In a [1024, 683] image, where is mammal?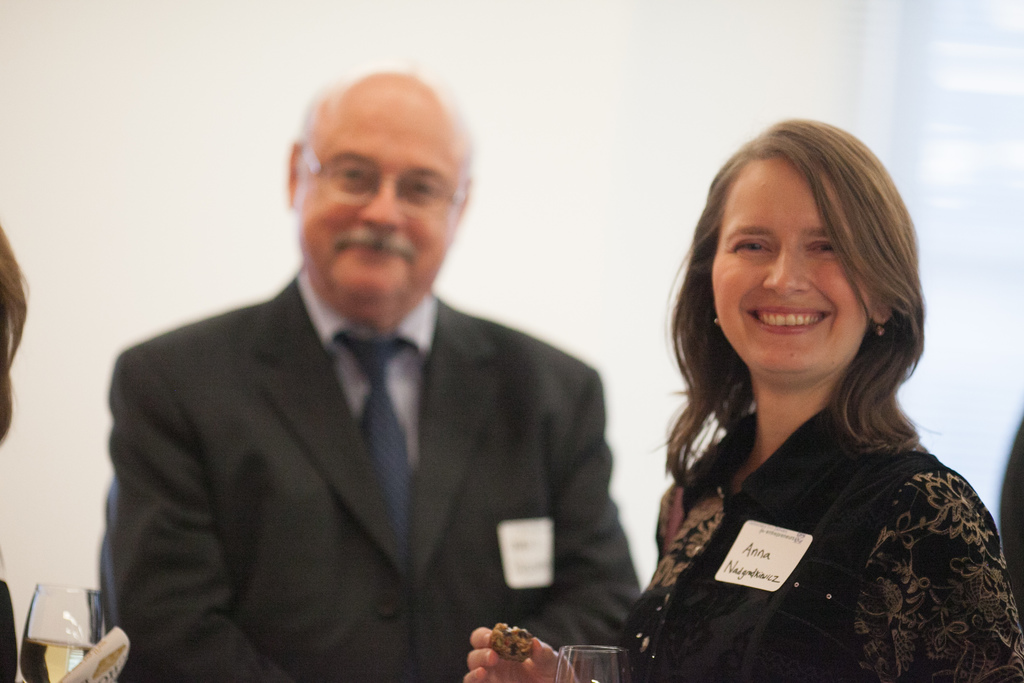
left=555, top=93, right=1015, bottom=682.
